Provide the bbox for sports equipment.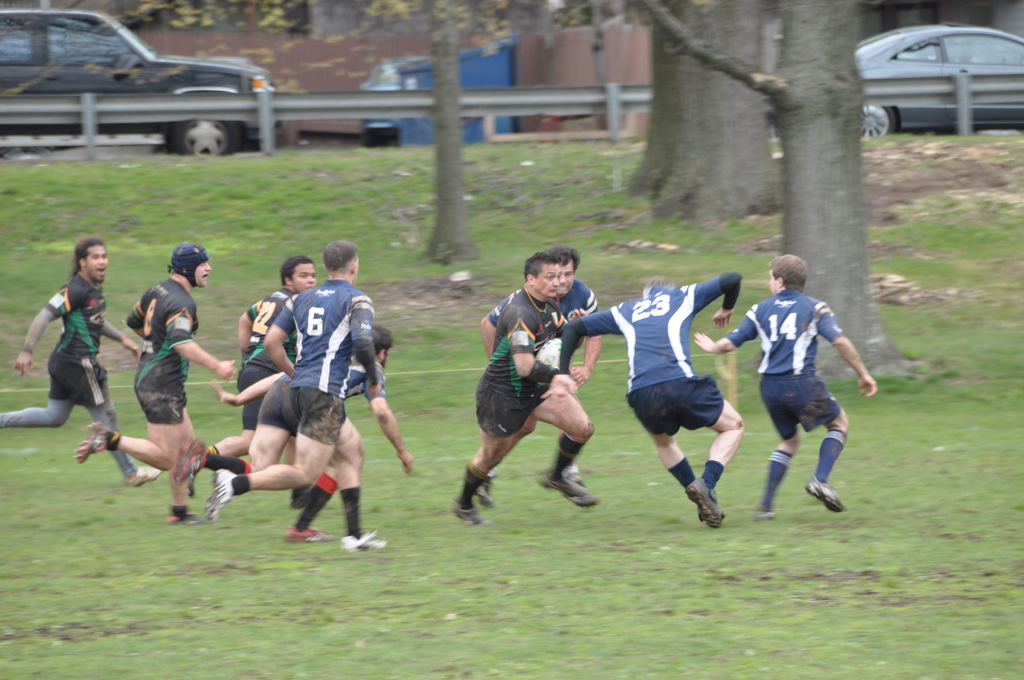
(x1=74, y1=421, x2=111, y2=465).
